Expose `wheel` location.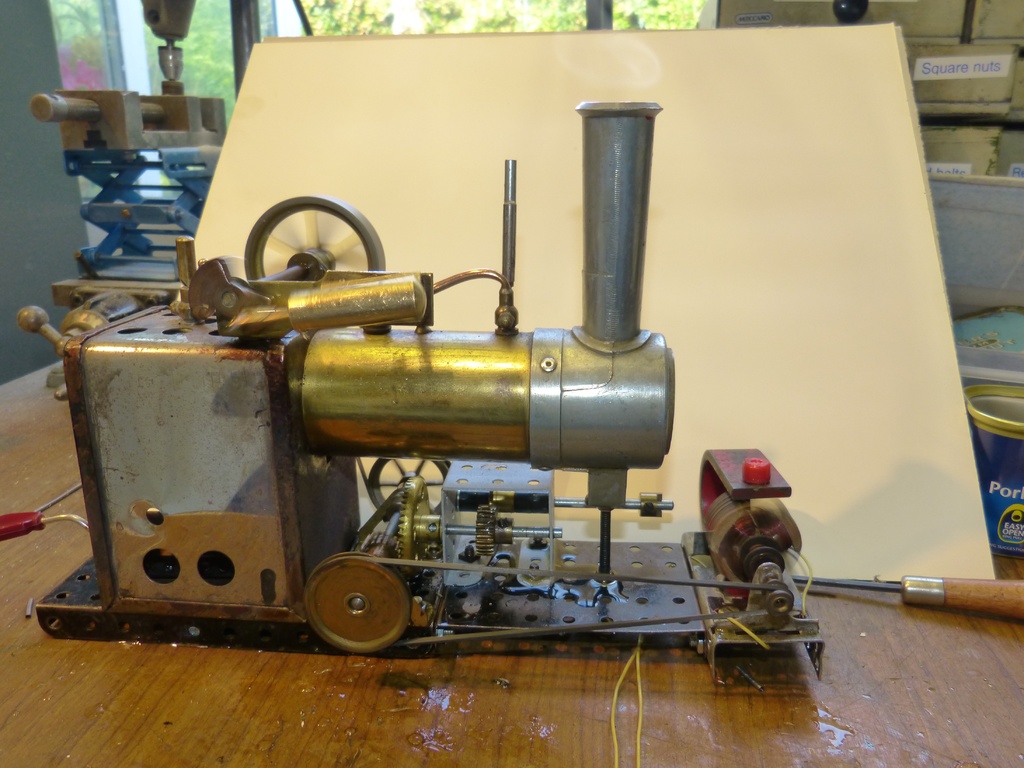
Exposed at locate(228, 188, 387, 287).
